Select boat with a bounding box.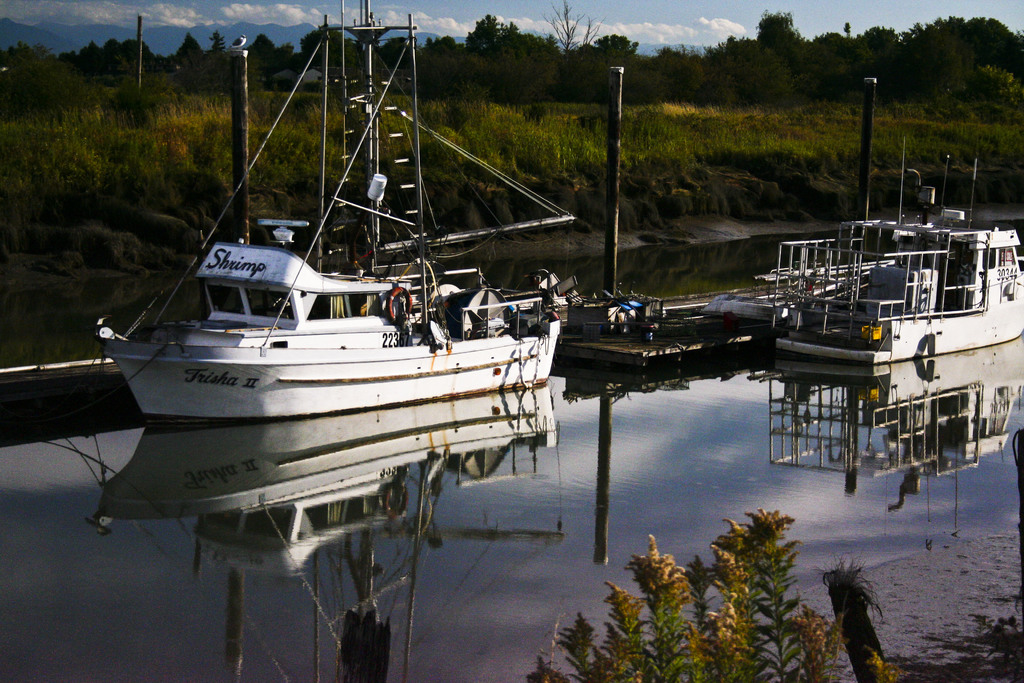
<box>768,72,1023,378</box>.
